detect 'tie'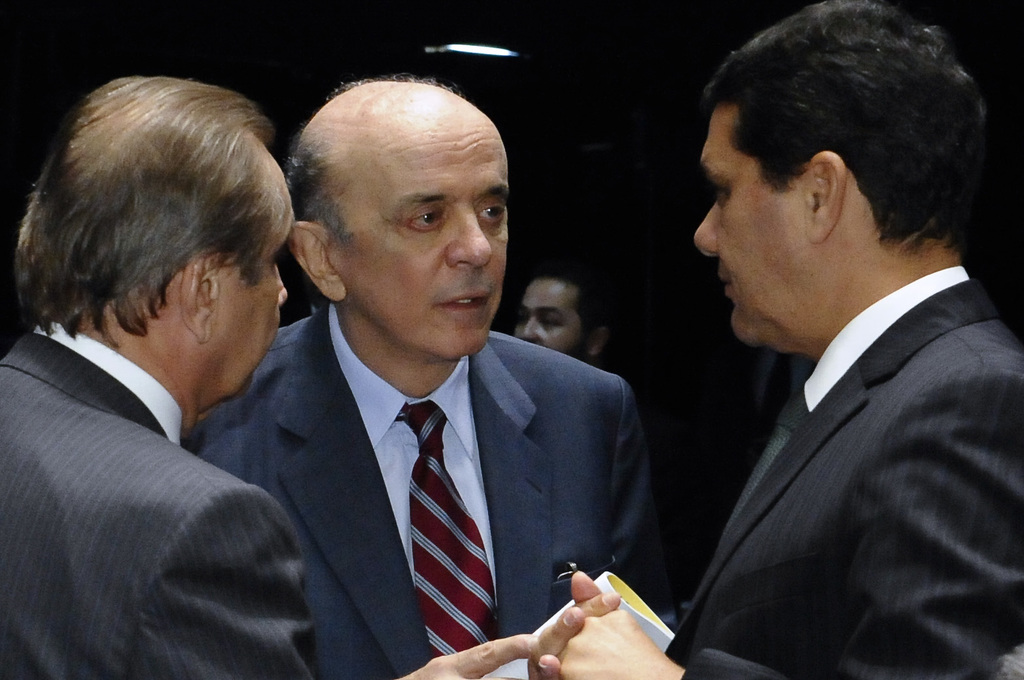
393, 394, 497, 666
